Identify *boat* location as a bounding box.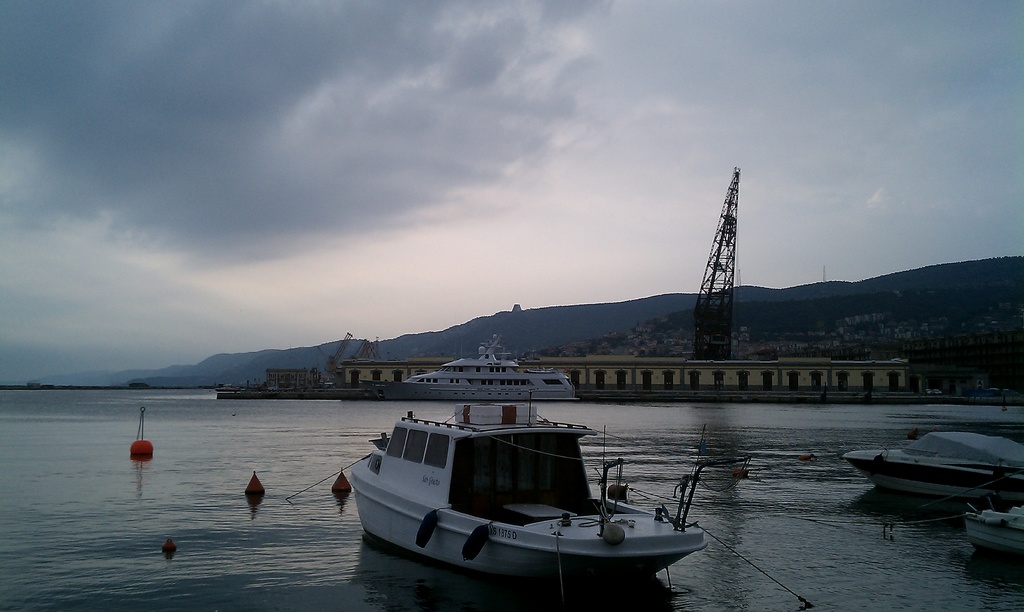
<box>342,393,727,592</box>.
